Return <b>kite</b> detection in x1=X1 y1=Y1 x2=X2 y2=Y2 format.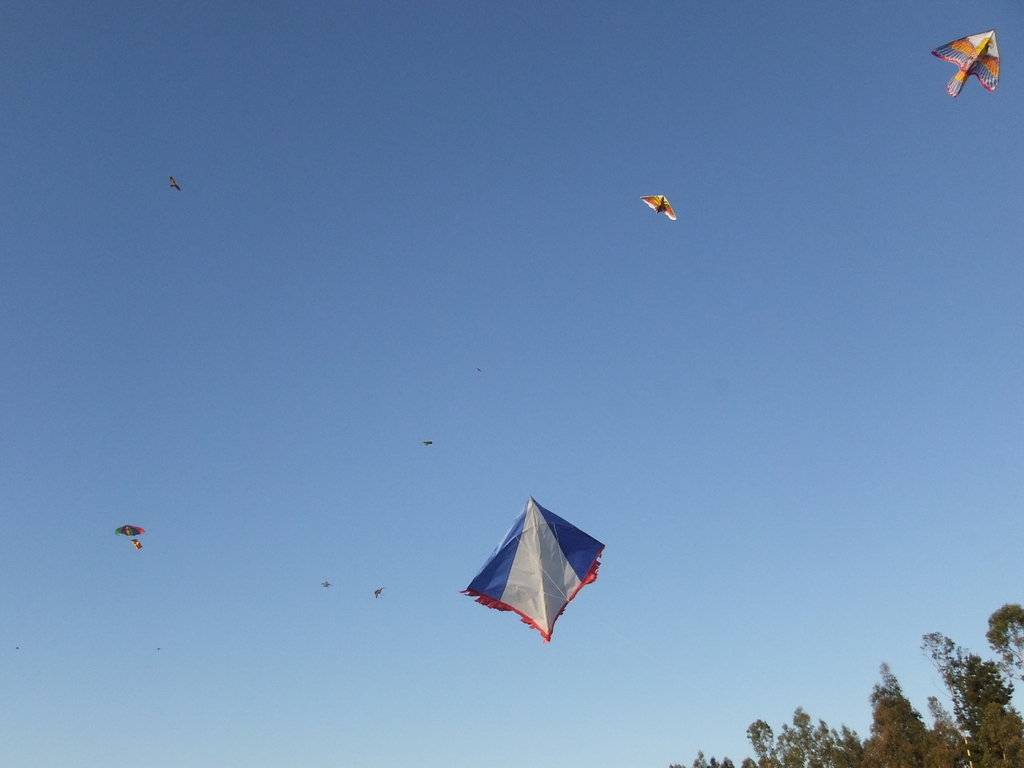
x1=371 y1=587 x2=388 y2=602.
